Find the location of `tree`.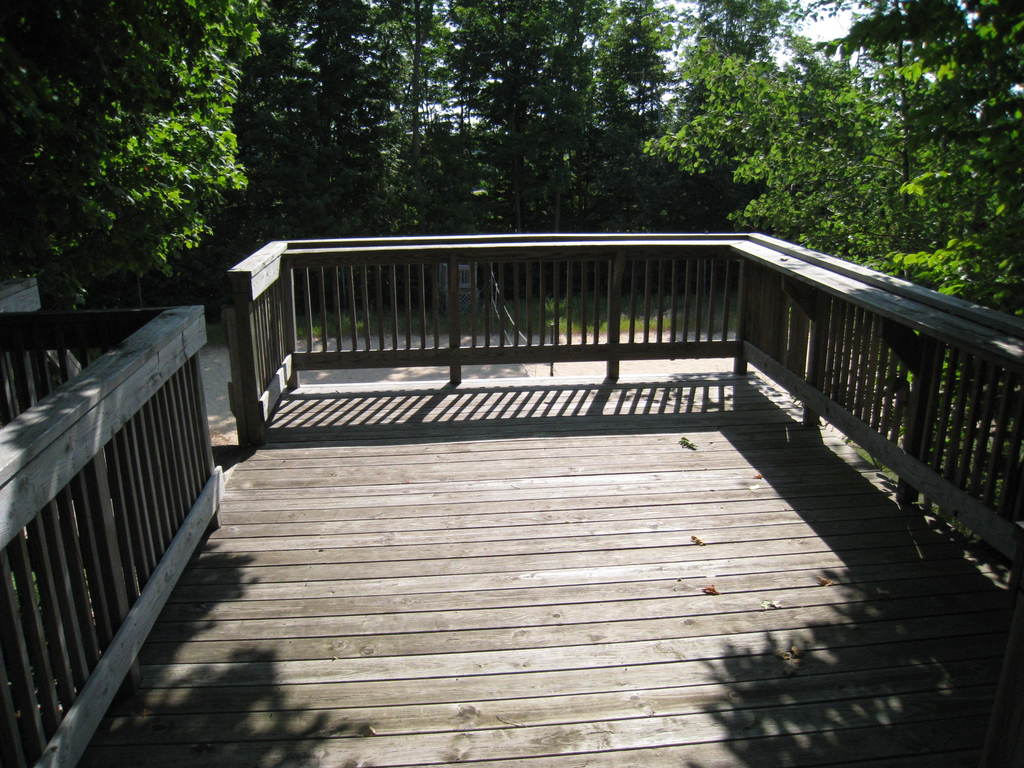
Location: [left=0, top=0, right=250, bottom=333].
